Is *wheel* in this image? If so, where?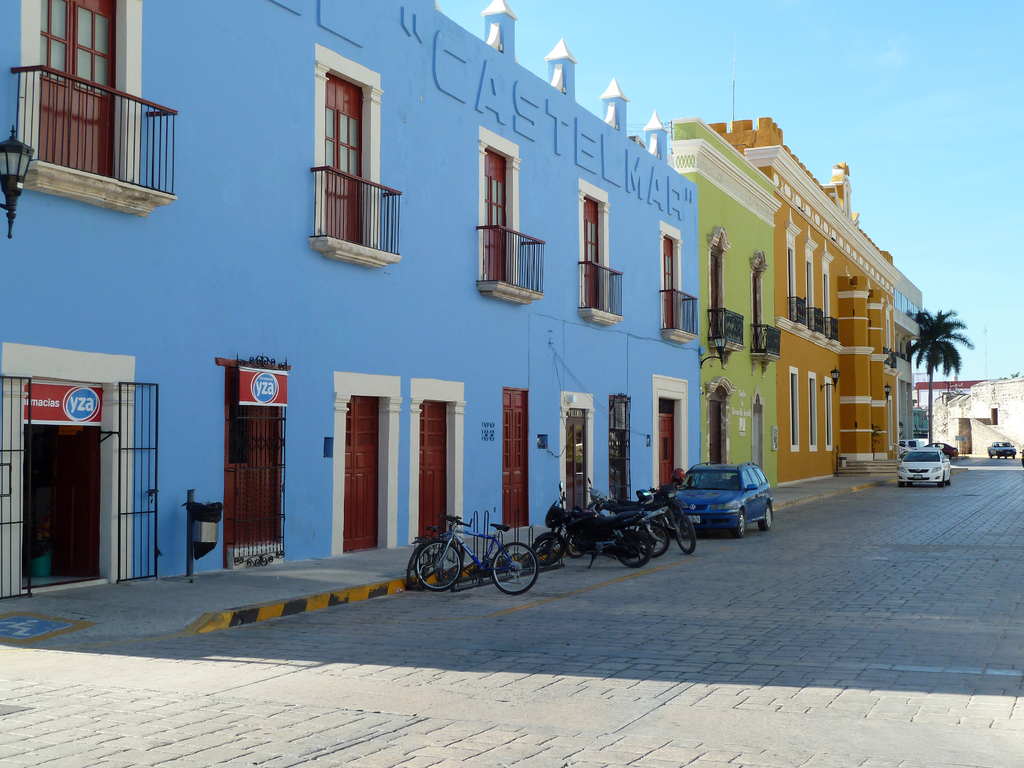
Yes, at 490/532/563/601.
